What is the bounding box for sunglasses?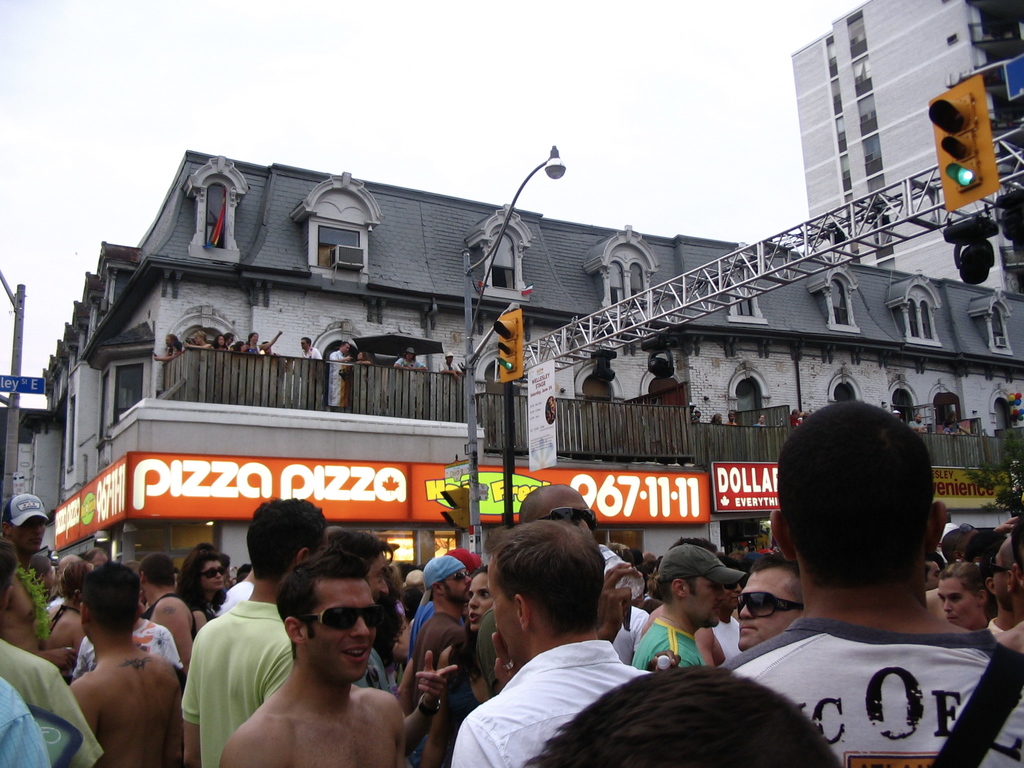
<region>989, 557, 1009, 579</region>.
